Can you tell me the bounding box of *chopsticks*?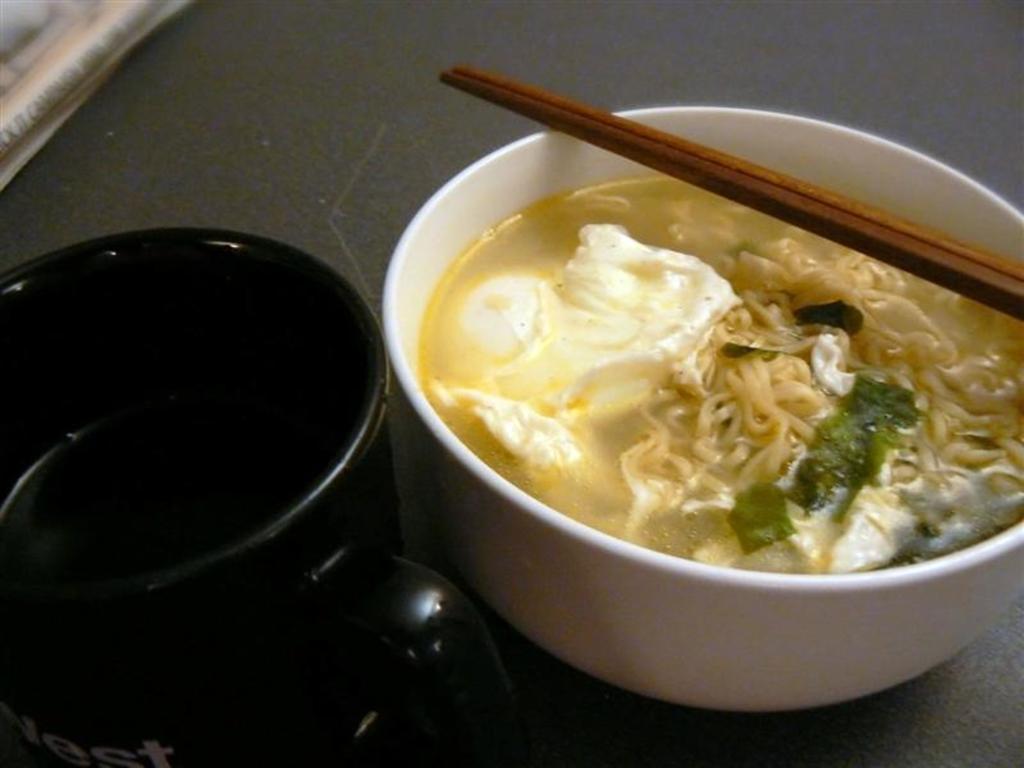
440 63 1023 319.
